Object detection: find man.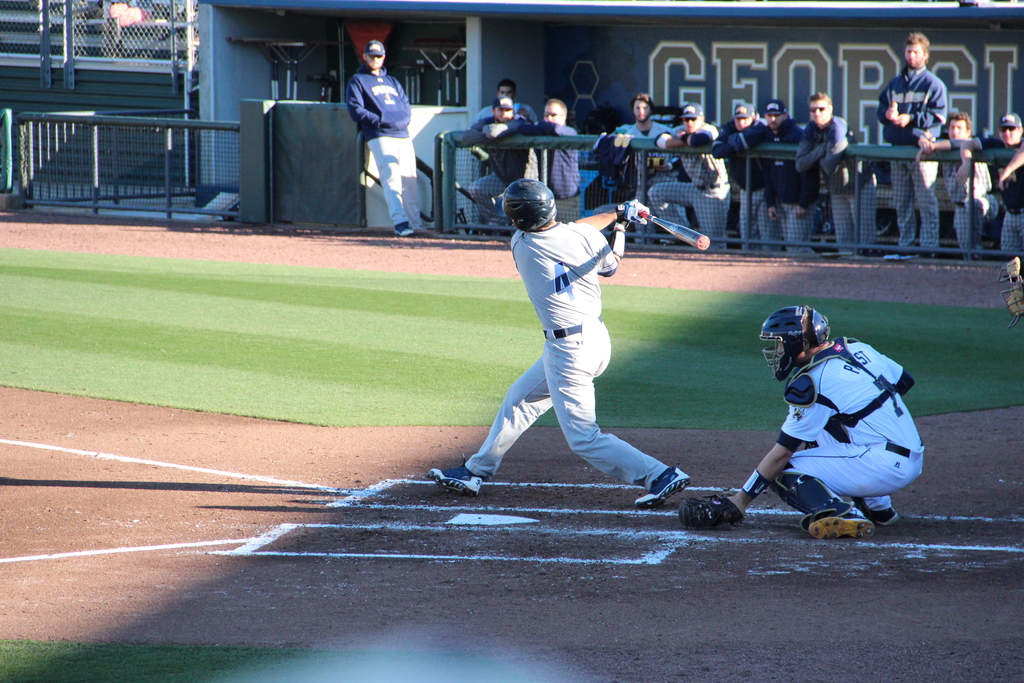
x1=958, y1=111, x2=1023, y2=252.
